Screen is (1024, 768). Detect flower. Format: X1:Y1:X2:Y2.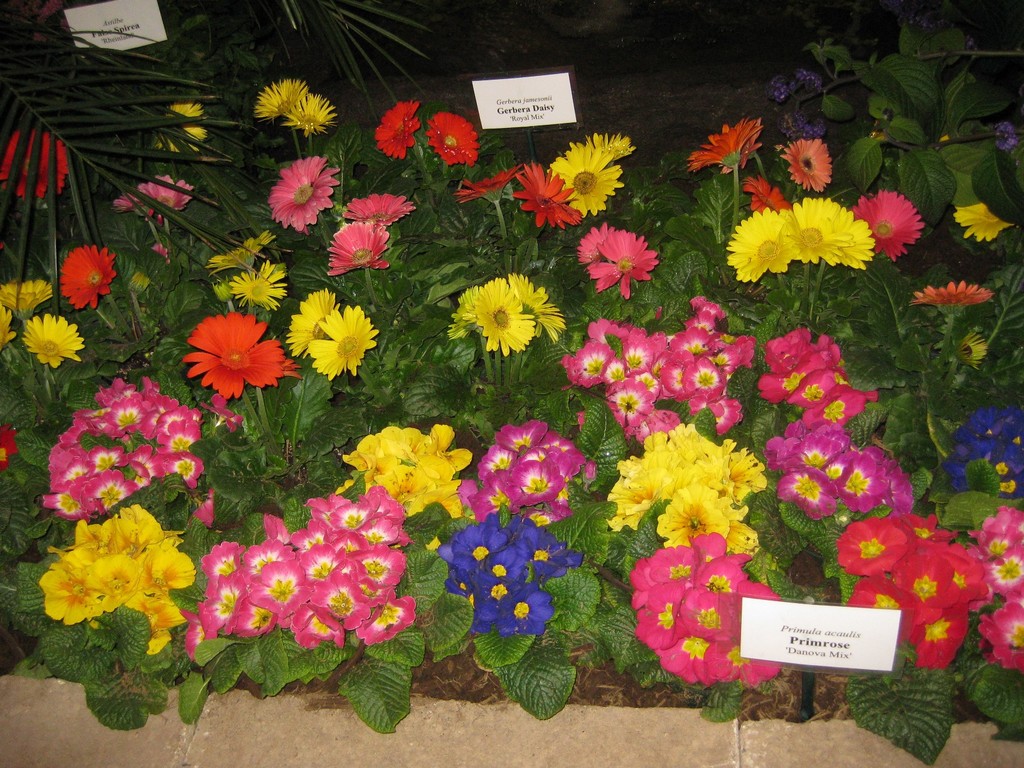
0:280:52:320.
